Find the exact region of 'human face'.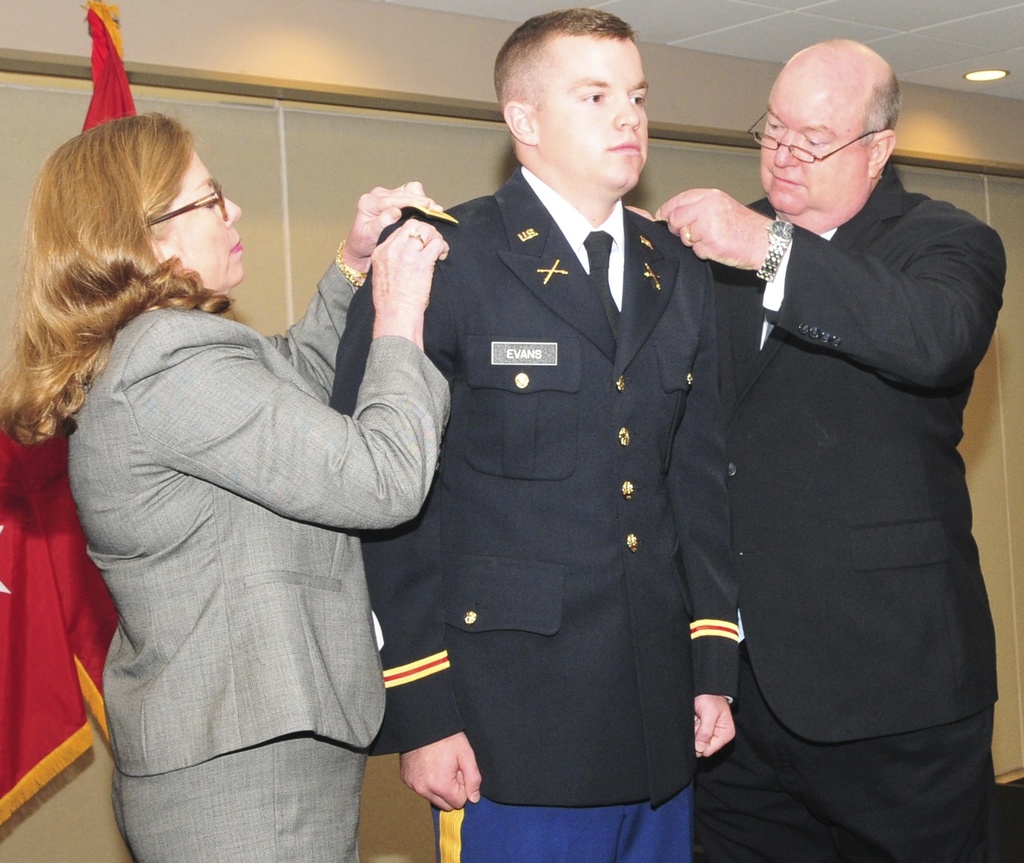
Exact region: 758 72 874 215.
